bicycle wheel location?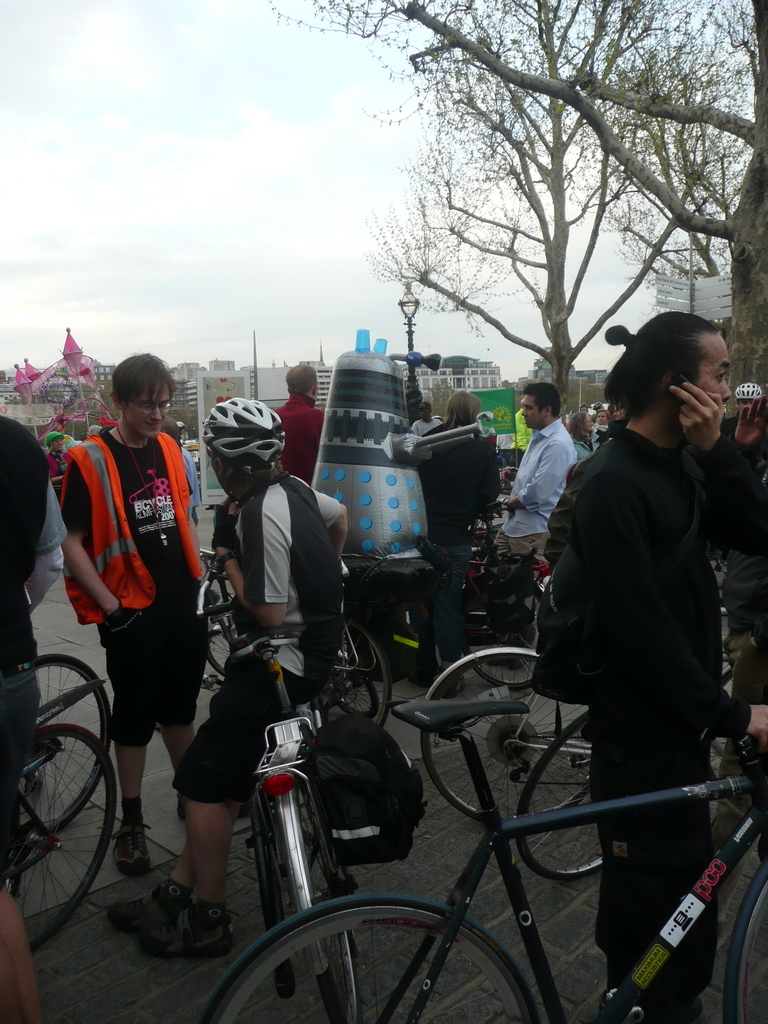
x1=512 y1=707 x2=605 y2=879
